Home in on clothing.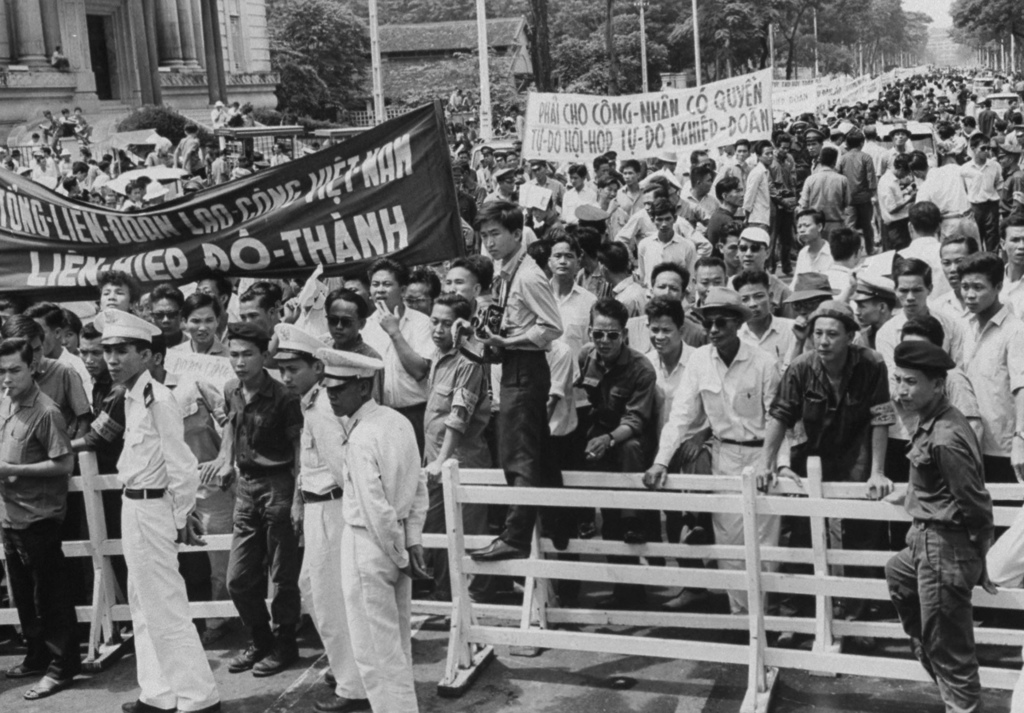
Homed in at l=354, t=303, r=438, b=442.
